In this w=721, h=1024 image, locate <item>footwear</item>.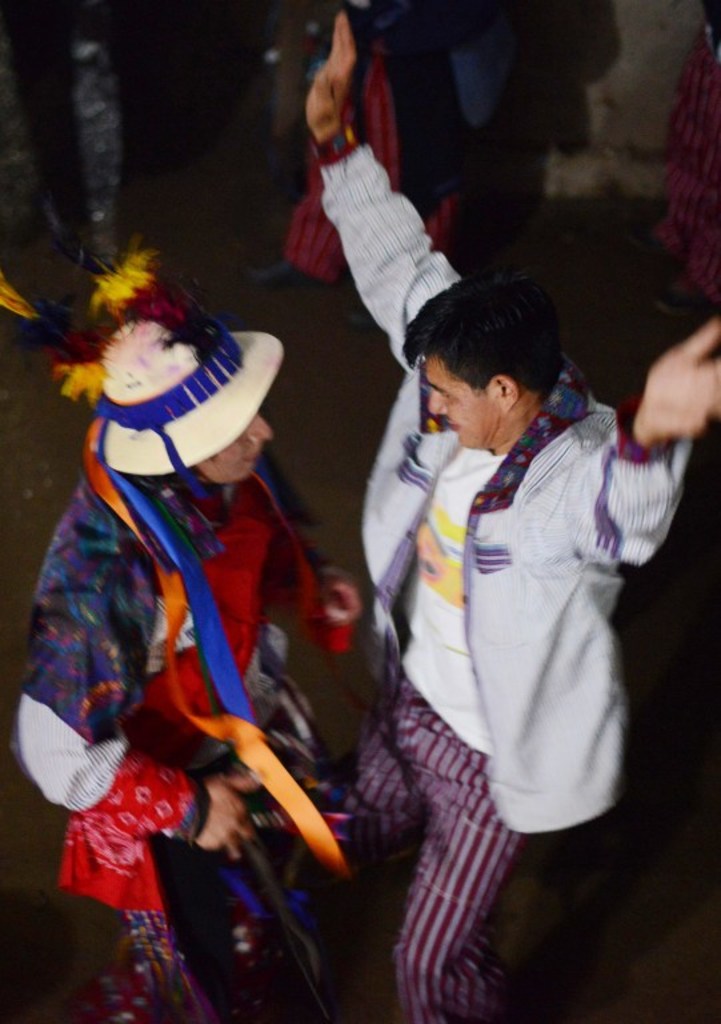
Bounding box: Rect(251, 253, 317, 280).
